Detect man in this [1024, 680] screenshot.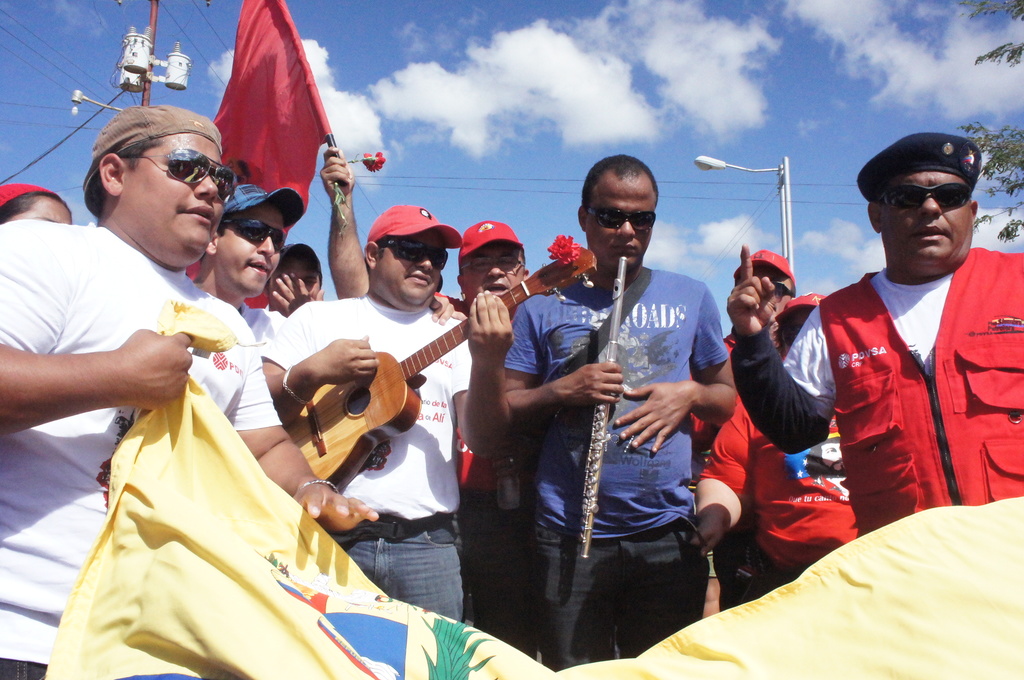
Detection: [x1=189, y1=177, x2=292, y2=348].
